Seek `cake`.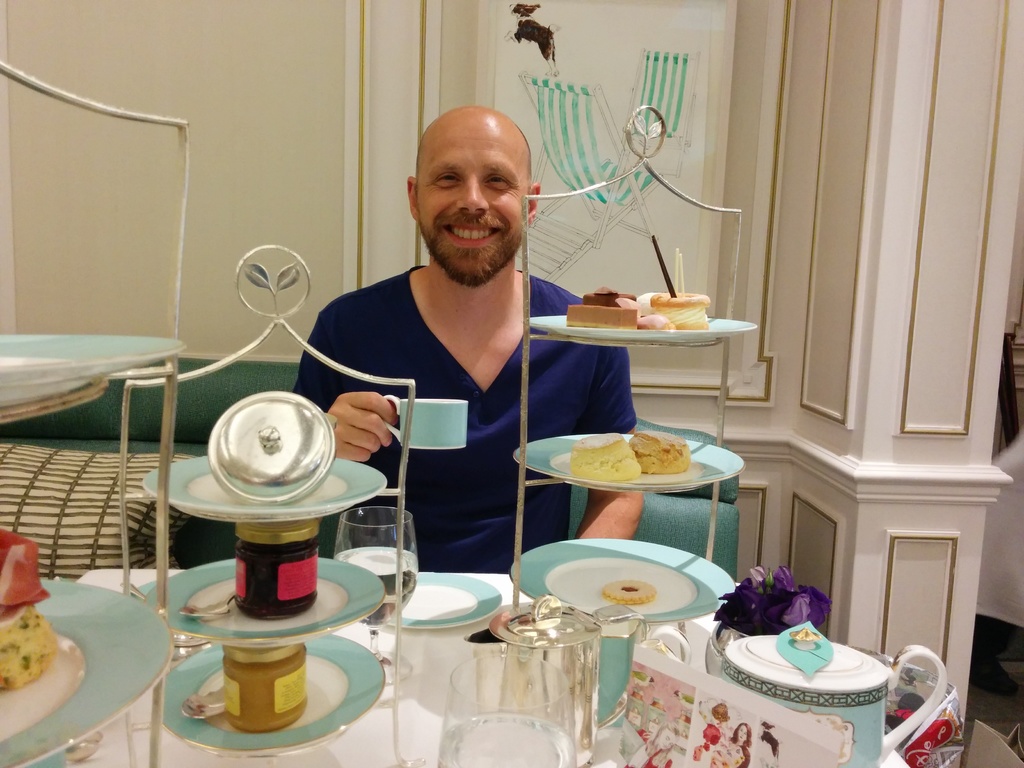
0/605/54/691.
